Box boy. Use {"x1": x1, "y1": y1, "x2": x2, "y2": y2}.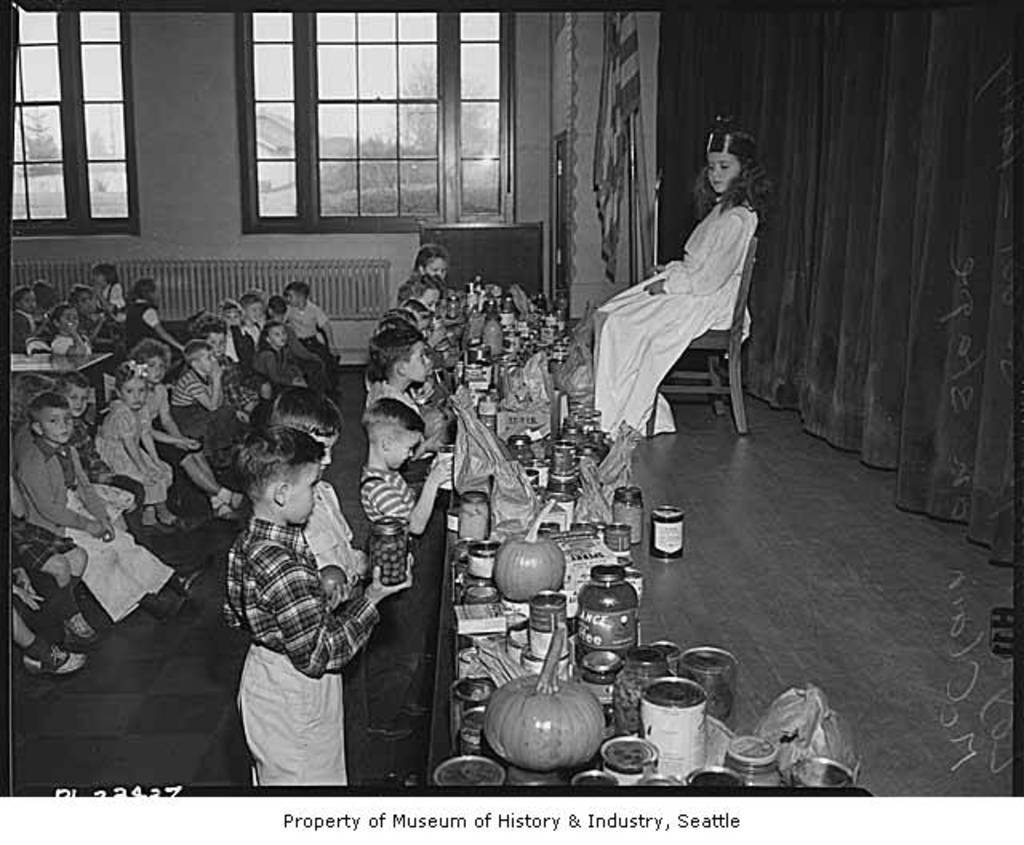
{"x1": 170, "y1": 342, "x2": 242, "y2": 455}.
